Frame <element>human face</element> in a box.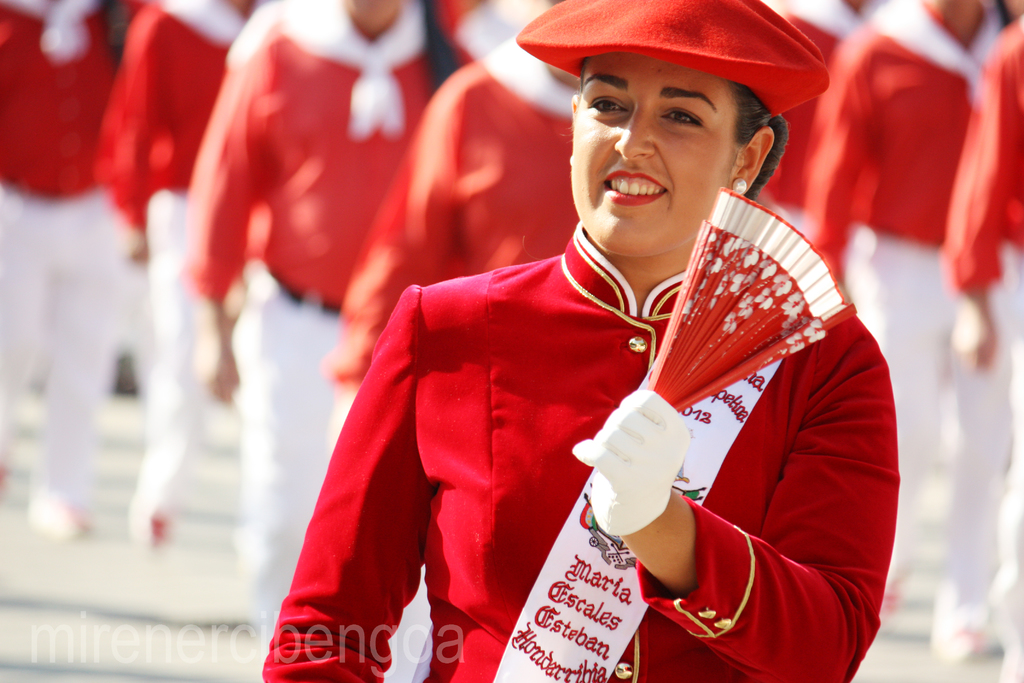
571/58/735/263.
